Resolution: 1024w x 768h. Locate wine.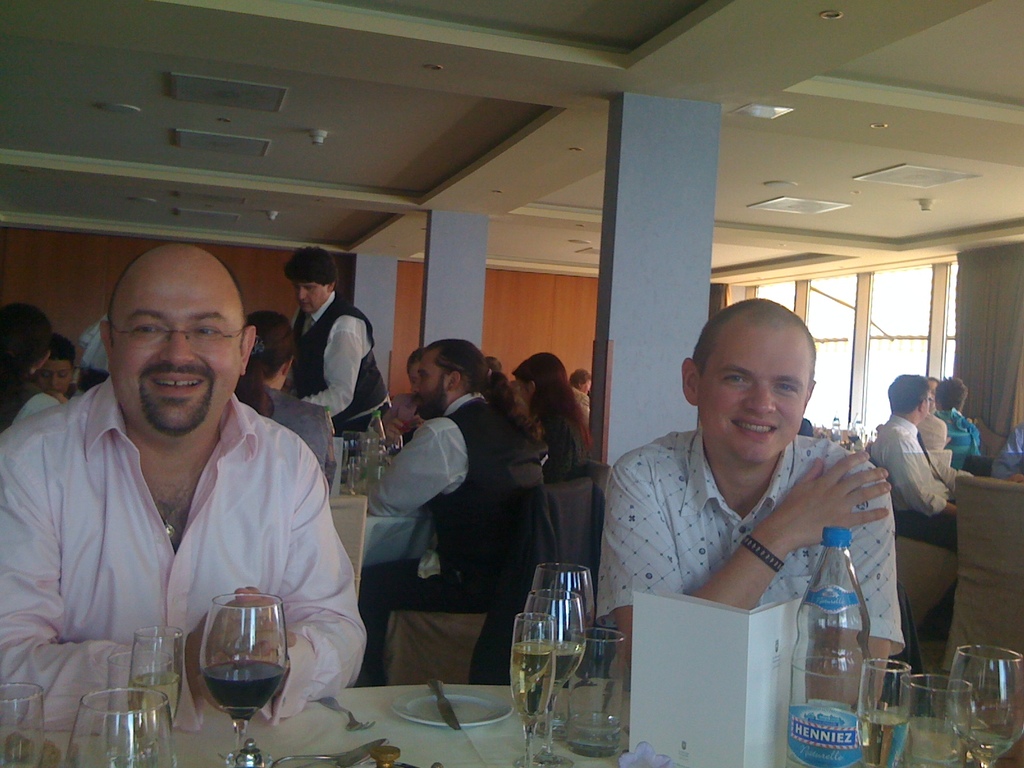
<box>131,669,180,753</box>.
